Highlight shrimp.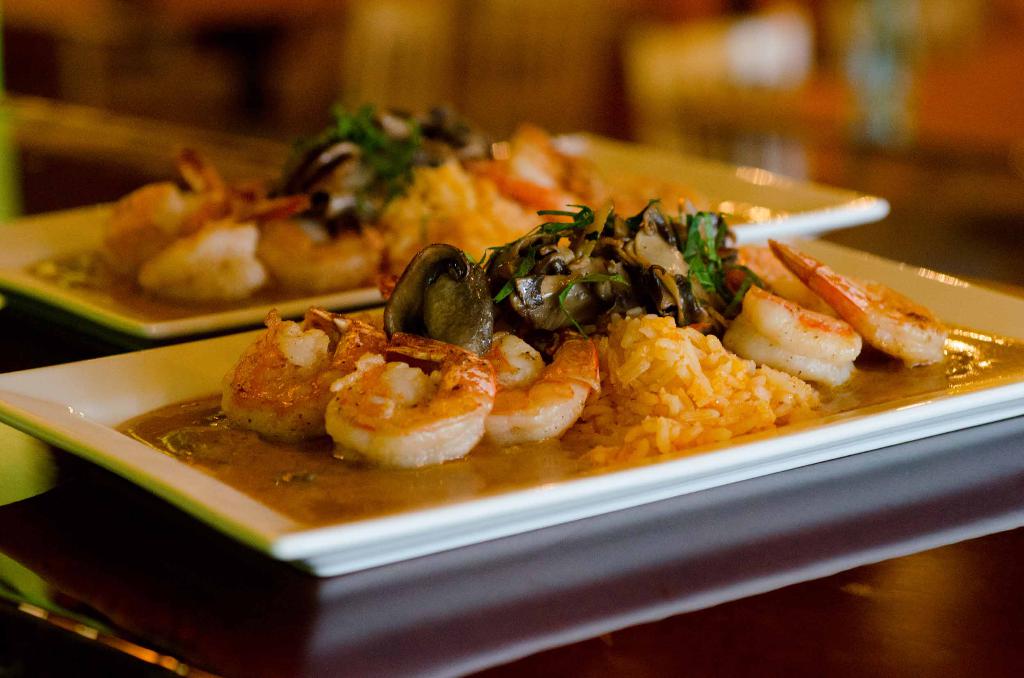
Highlighted region: (476, 330, 602, 444).
